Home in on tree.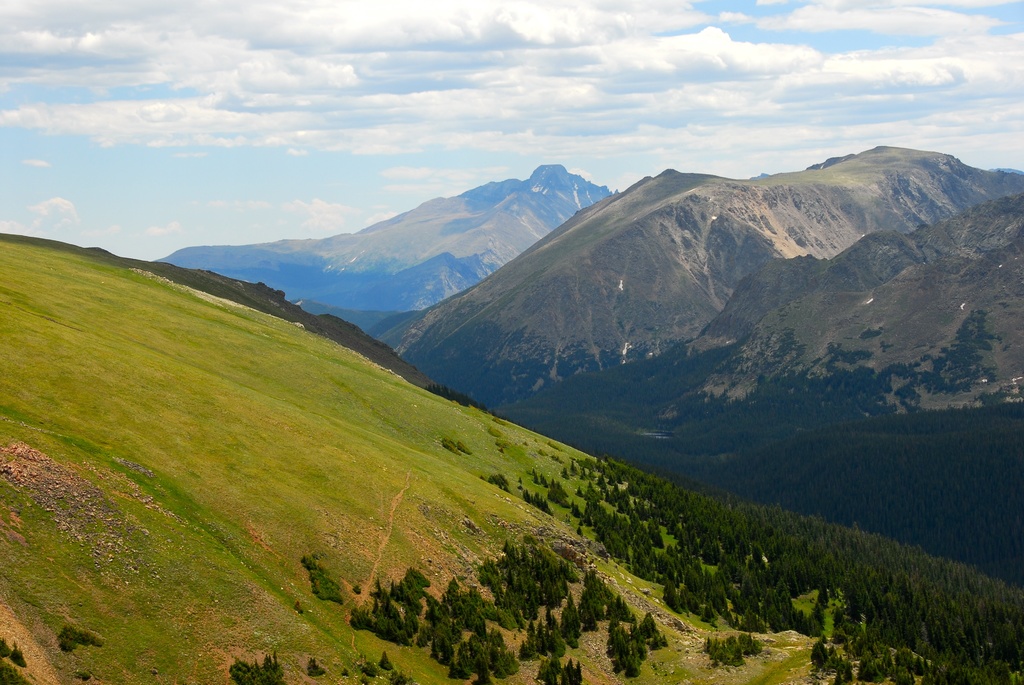
Homed in at {"x1": 0, "y1": 634, "x2": 12, "y2": 654}.
